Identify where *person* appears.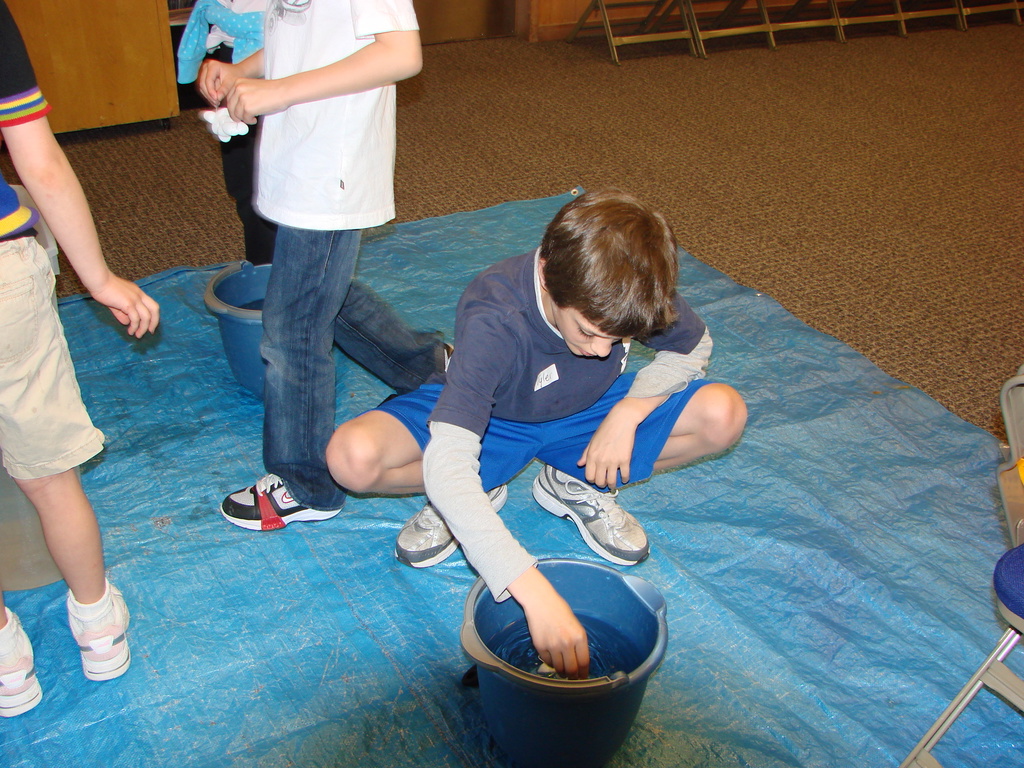
Appears at left=316, top=191, right=750, bottom=672.
